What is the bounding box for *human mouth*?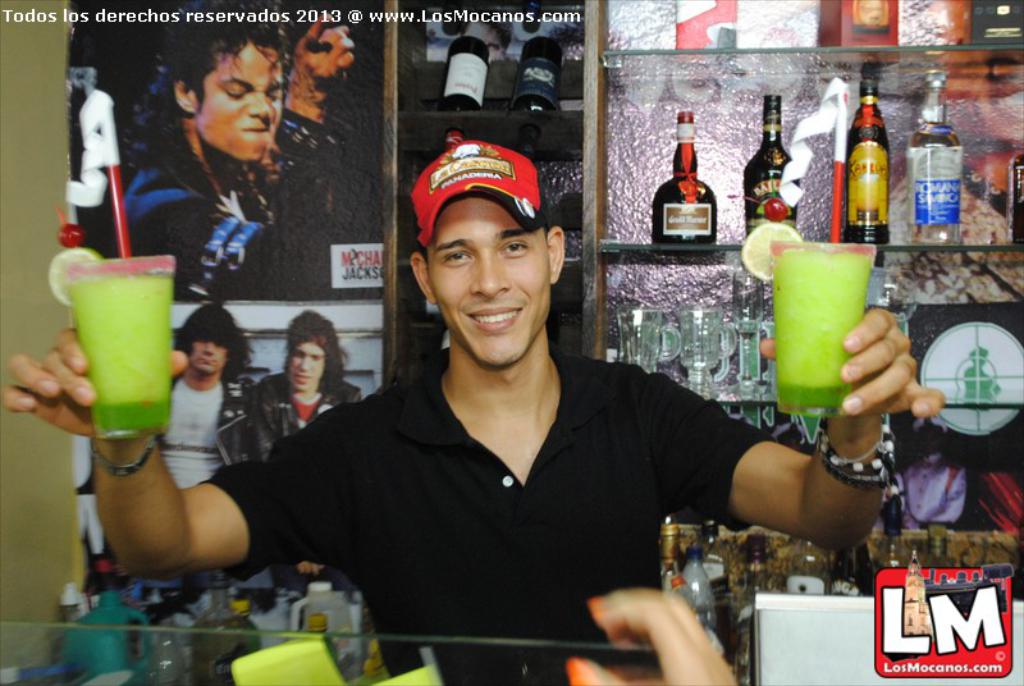
bbox(243, 125, 270, 133).
